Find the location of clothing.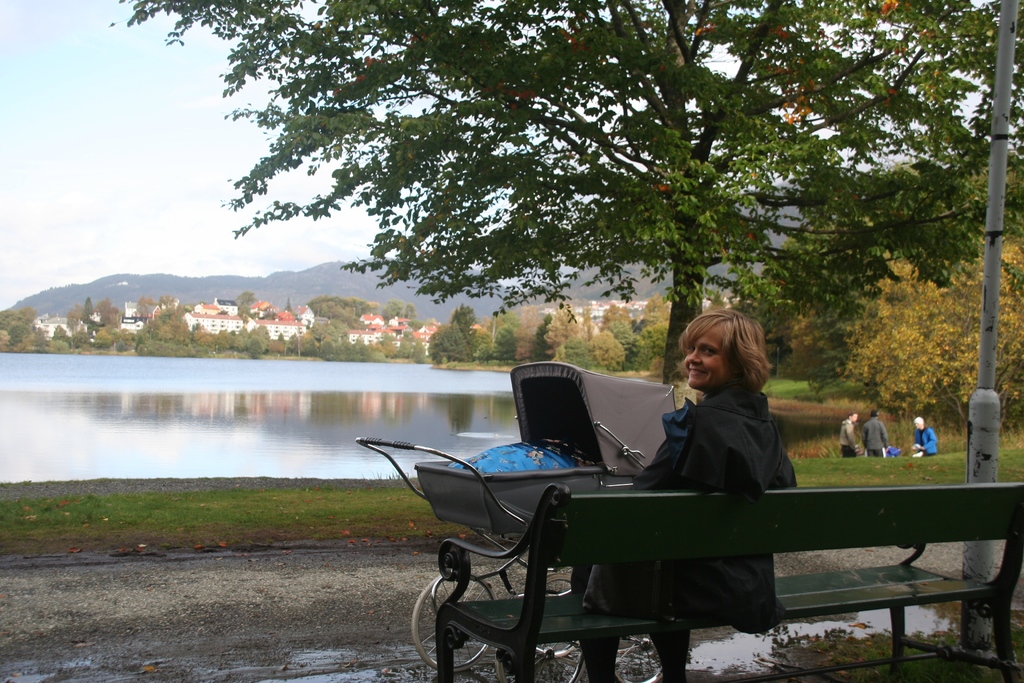
Location: BBox(575, 385, 796, 636).
